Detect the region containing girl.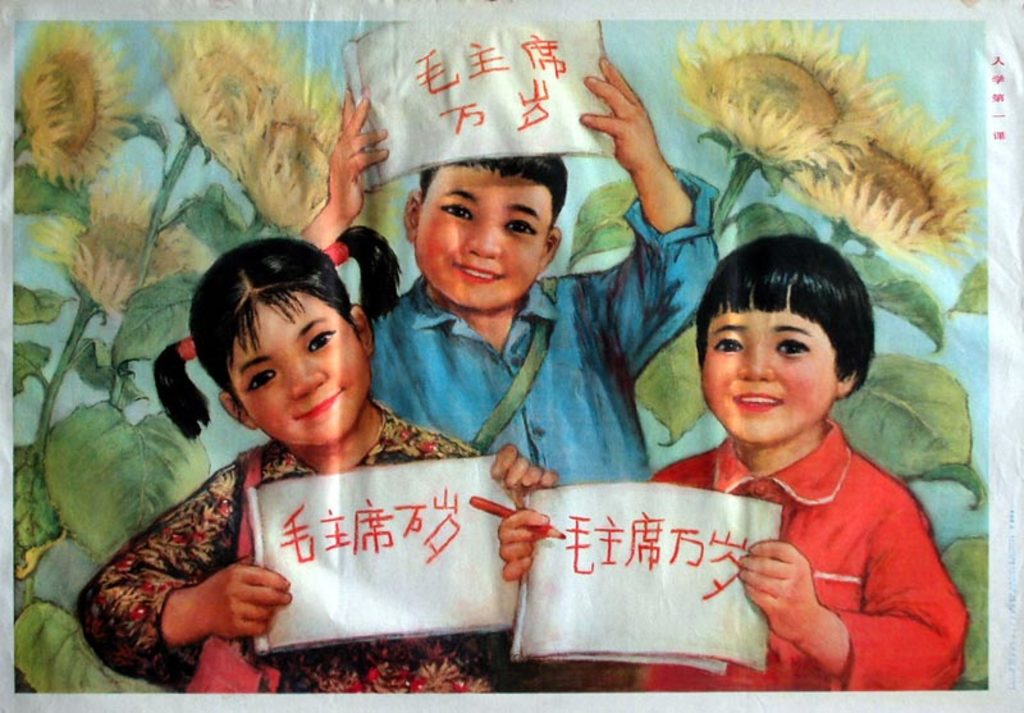
[left=78, top=229, right=561, bottom=691].
